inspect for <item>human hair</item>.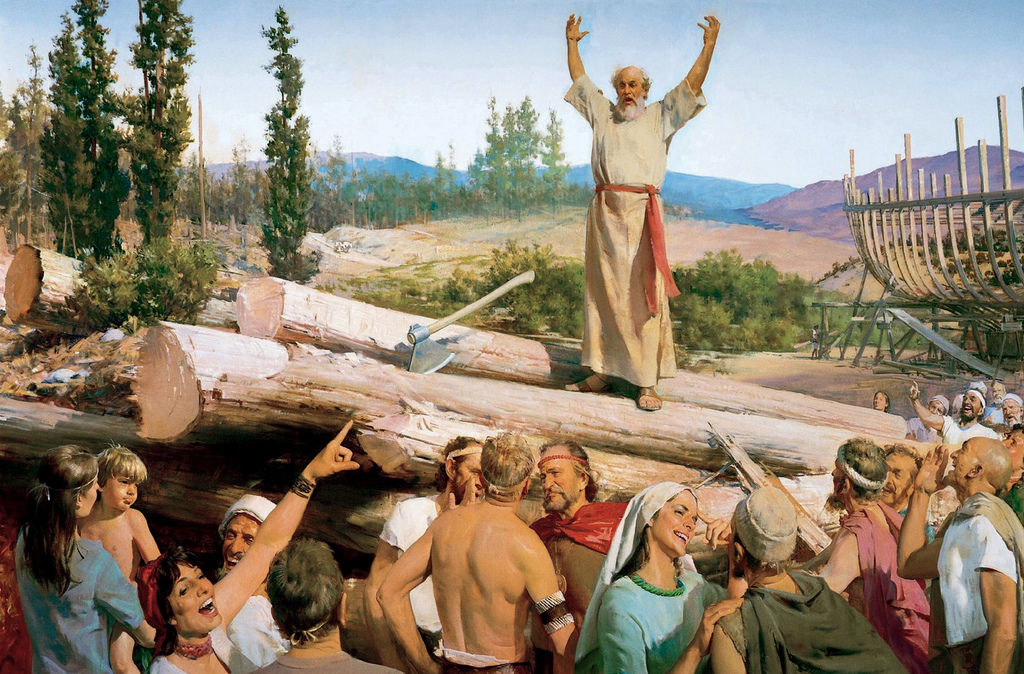
Inspection: BBox(92, 438, 148, 500).
